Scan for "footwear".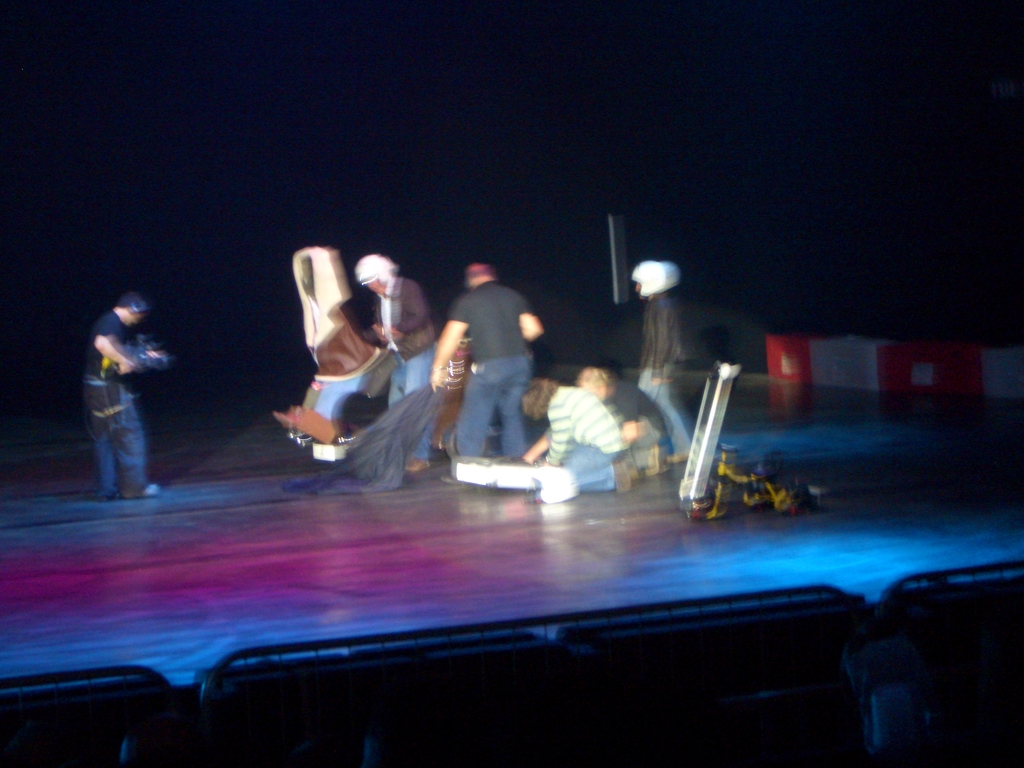
Scan result: bbox=(122, 483, 160, 499).
